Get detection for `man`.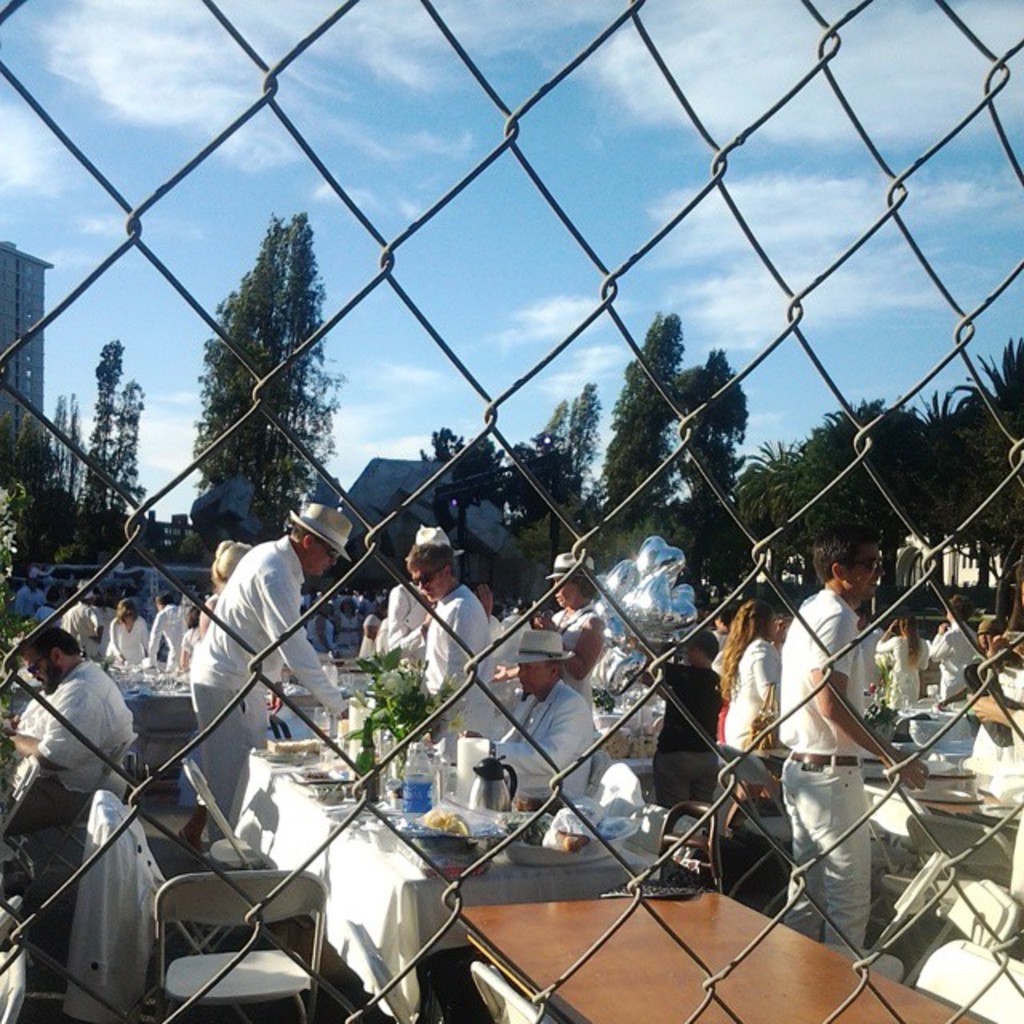
Detection: Rect(965, 621, 984, 672).
